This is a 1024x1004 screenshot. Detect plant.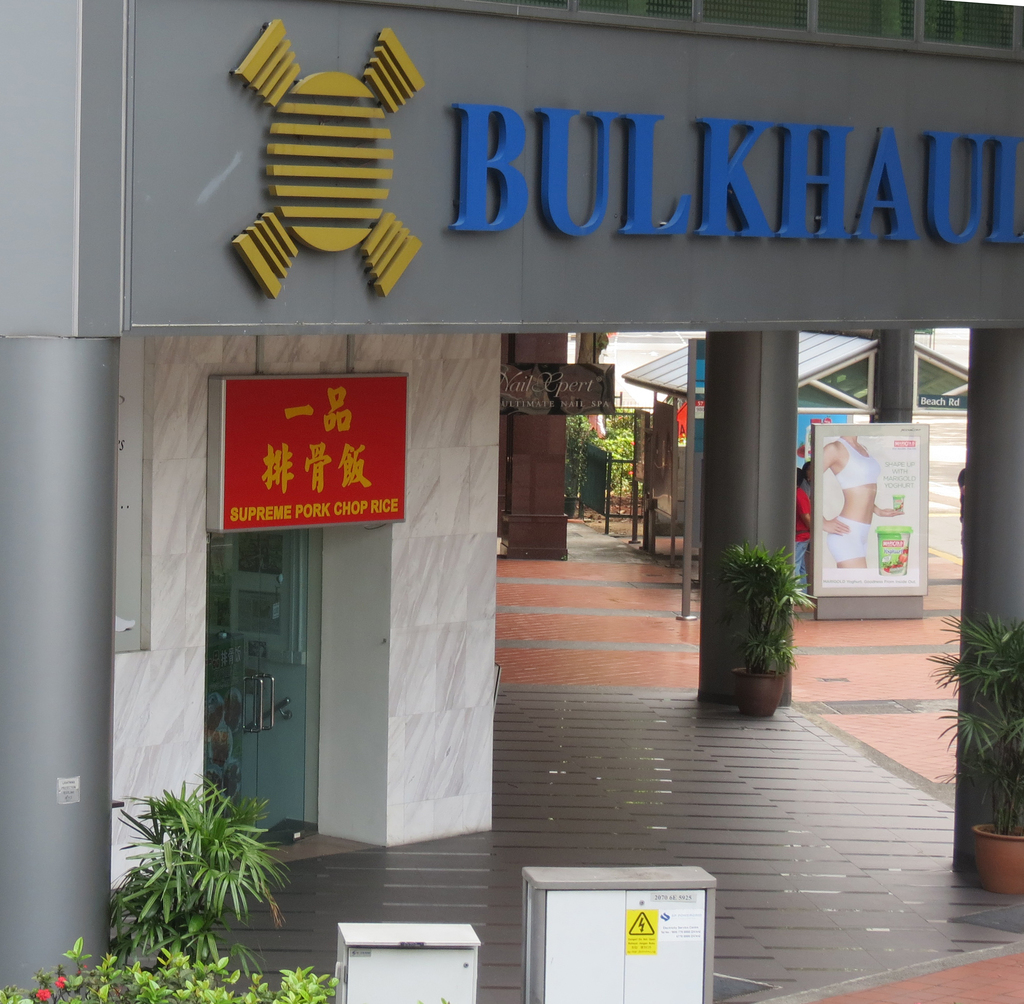
[8,944,357,1003].
